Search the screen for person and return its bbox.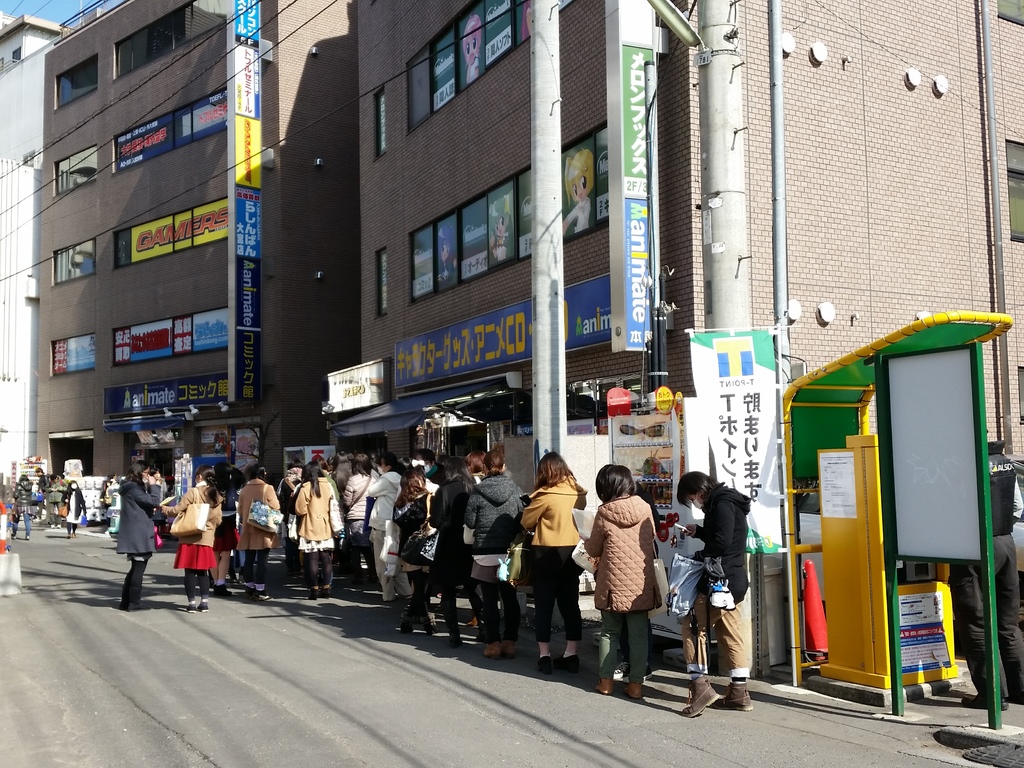
Found: (51, 479, 81, 539).
